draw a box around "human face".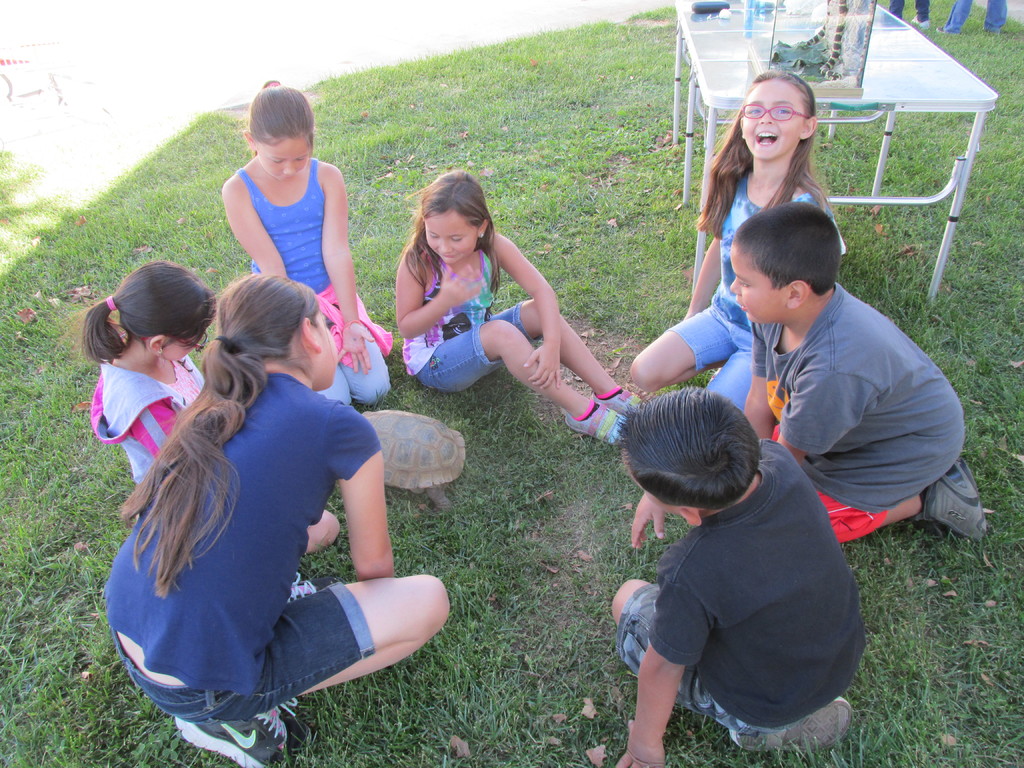
<region>737, 80, 808, 163</region>.
